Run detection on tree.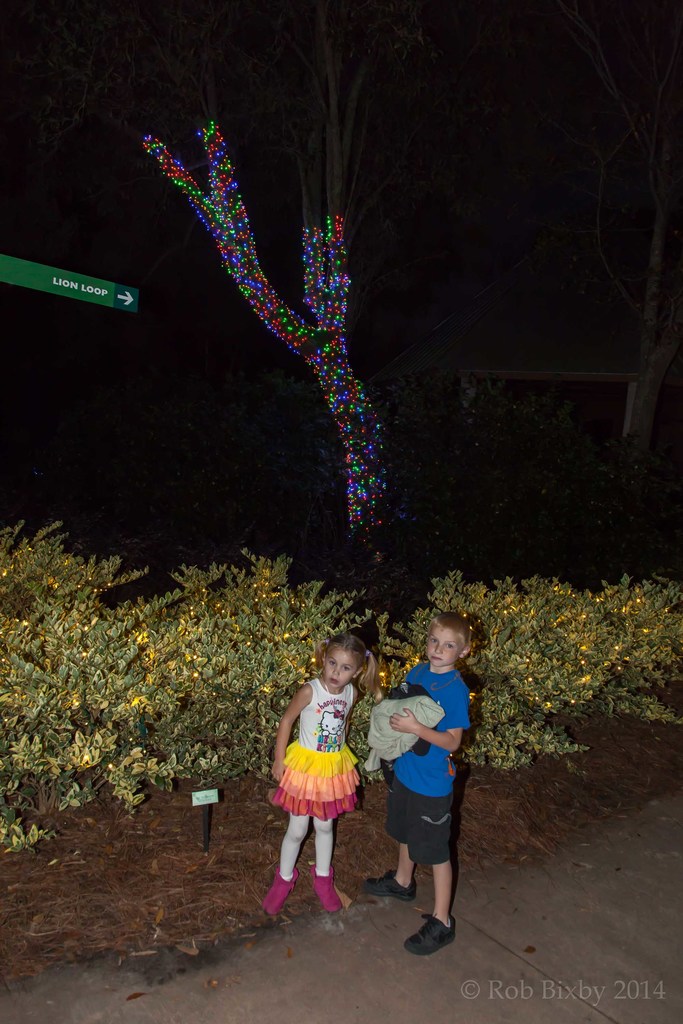
Result: 127, 0, 436, 554.
